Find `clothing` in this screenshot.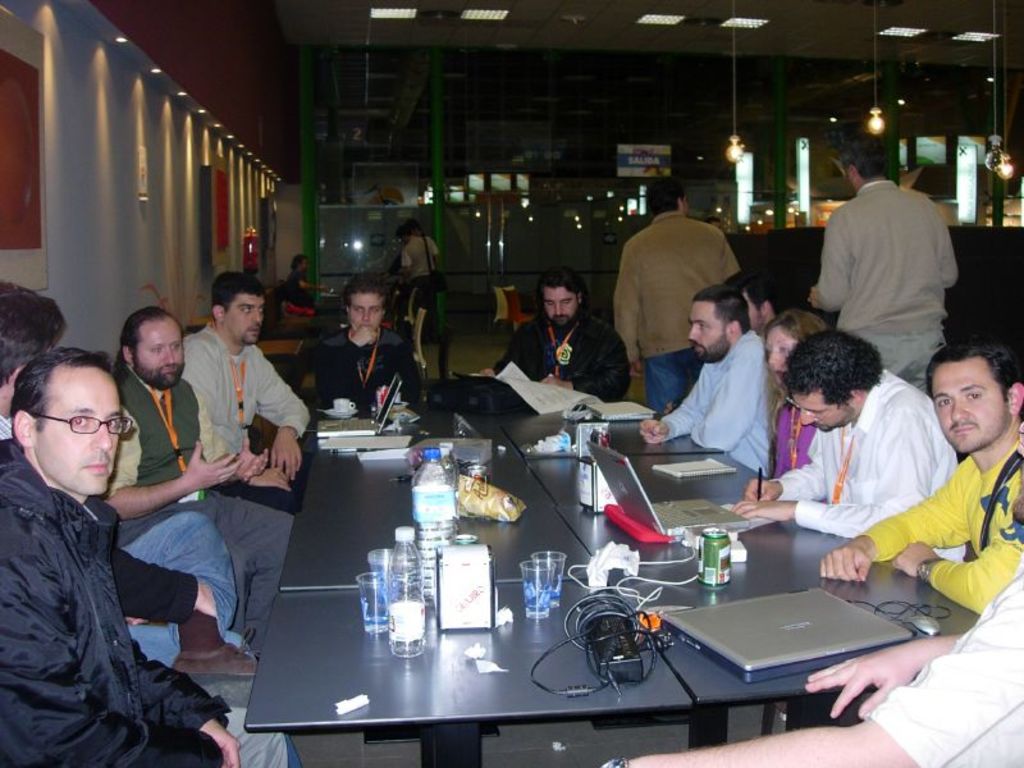
The bounding box for `clothing` is region(764, 362, 959, 566).
